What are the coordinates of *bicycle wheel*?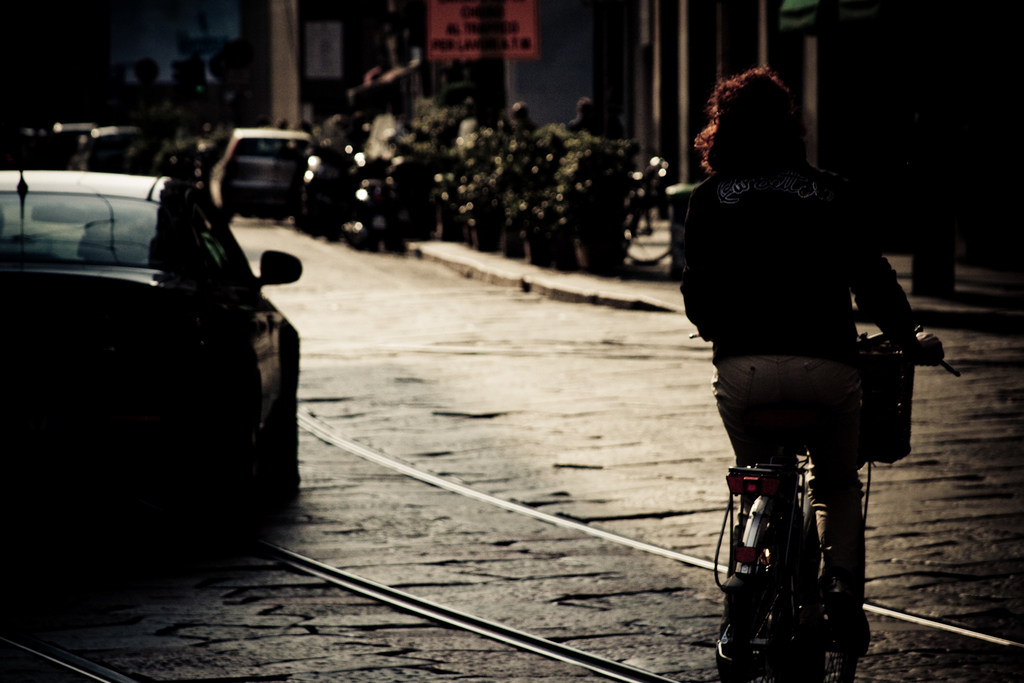
815, 556, 860, 682.
